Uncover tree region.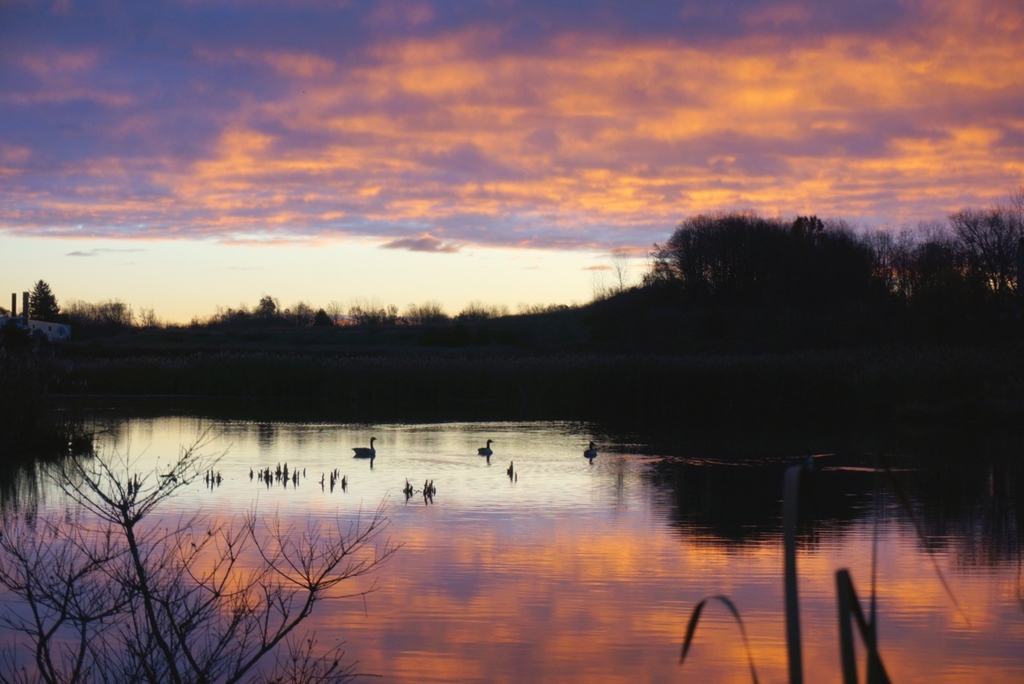
Uncovered: select_region(67, 293, 127, 329).
